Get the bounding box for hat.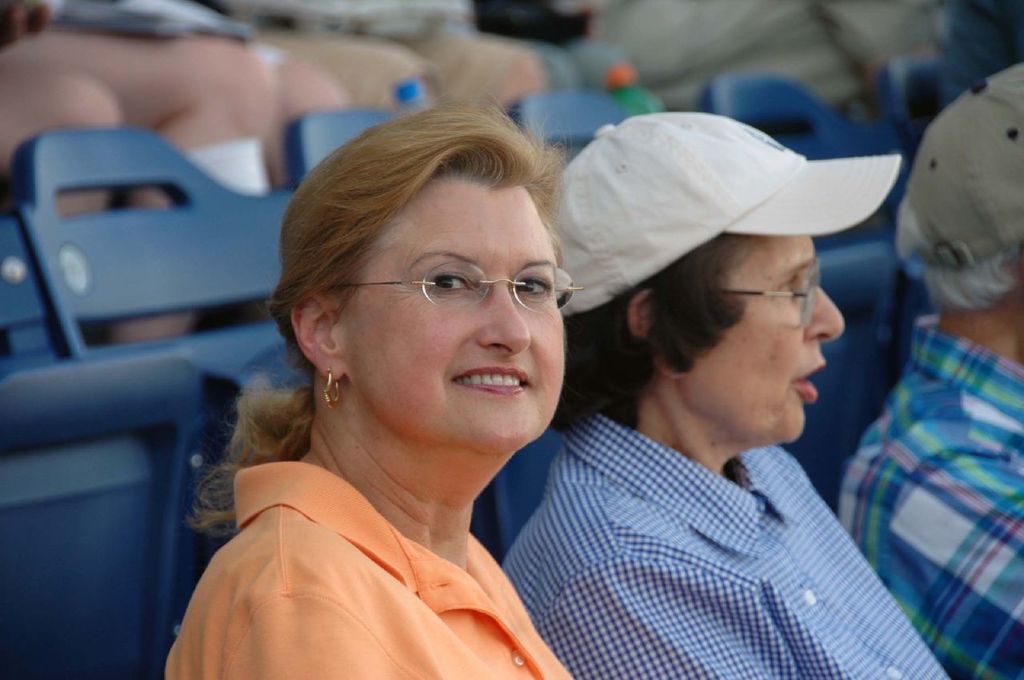
549,116,906,315.
